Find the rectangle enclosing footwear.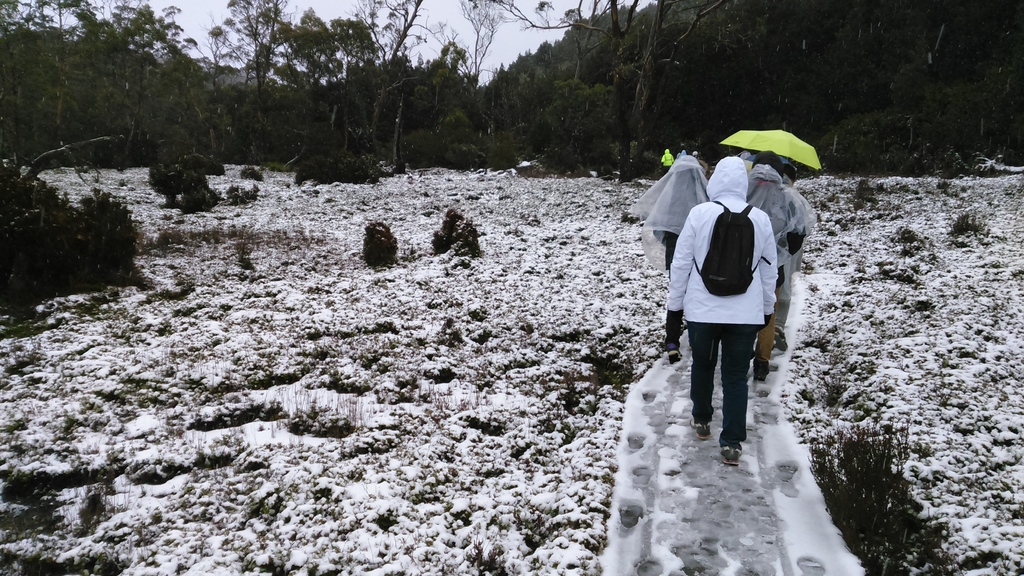
Rect(668, 347, 683, 365).
